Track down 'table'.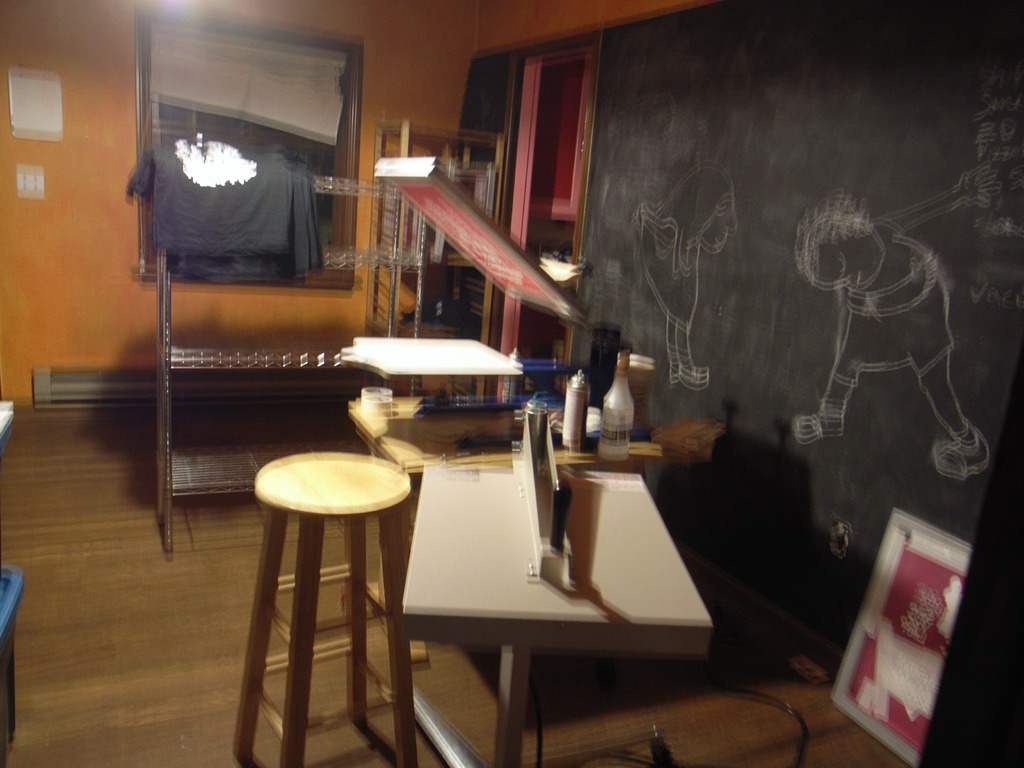
Tracked to BBox(374, 449, 744, 755).
